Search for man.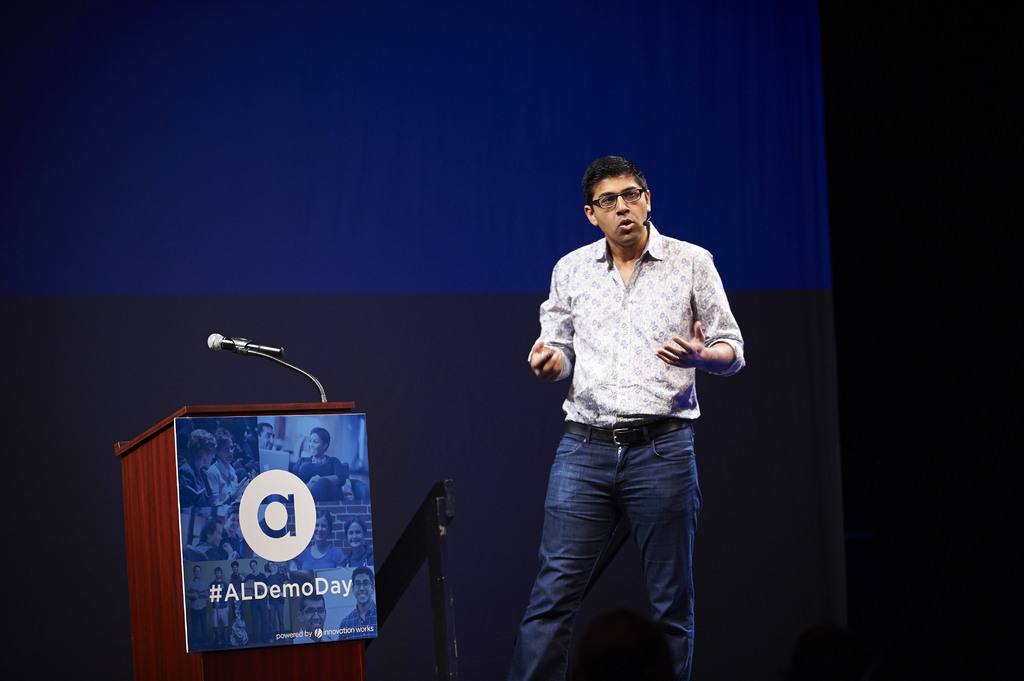
Found at rect(218, 504, 243, 558).
